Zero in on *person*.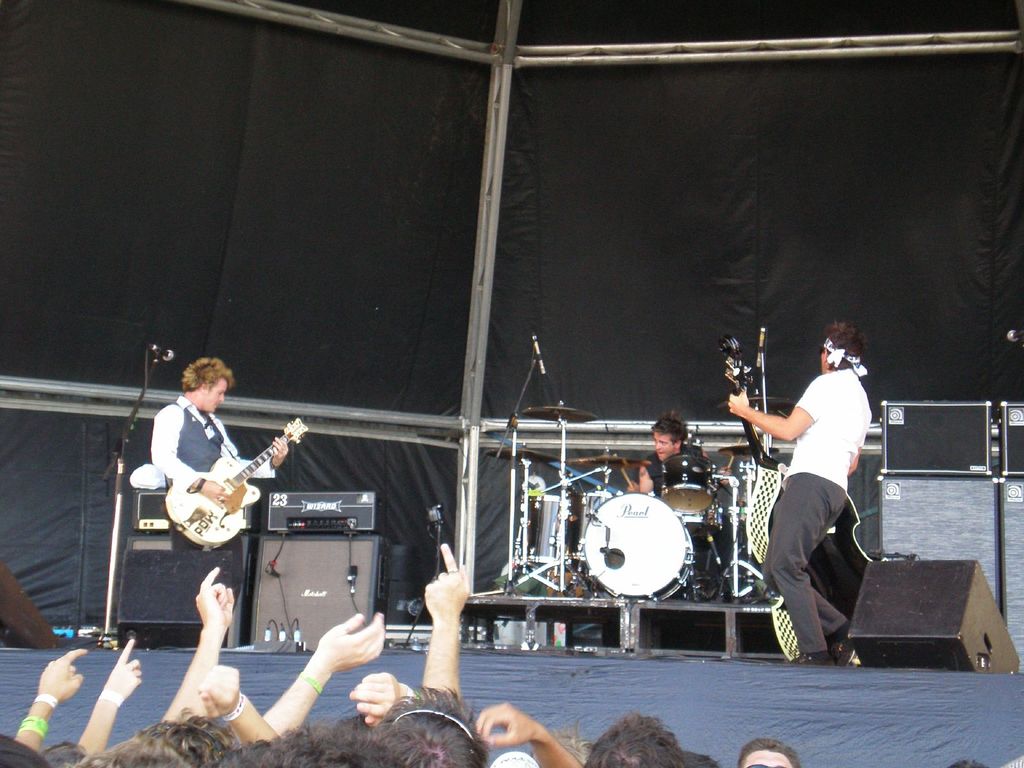
Zeroed in: [748, 307, 883, 670].
